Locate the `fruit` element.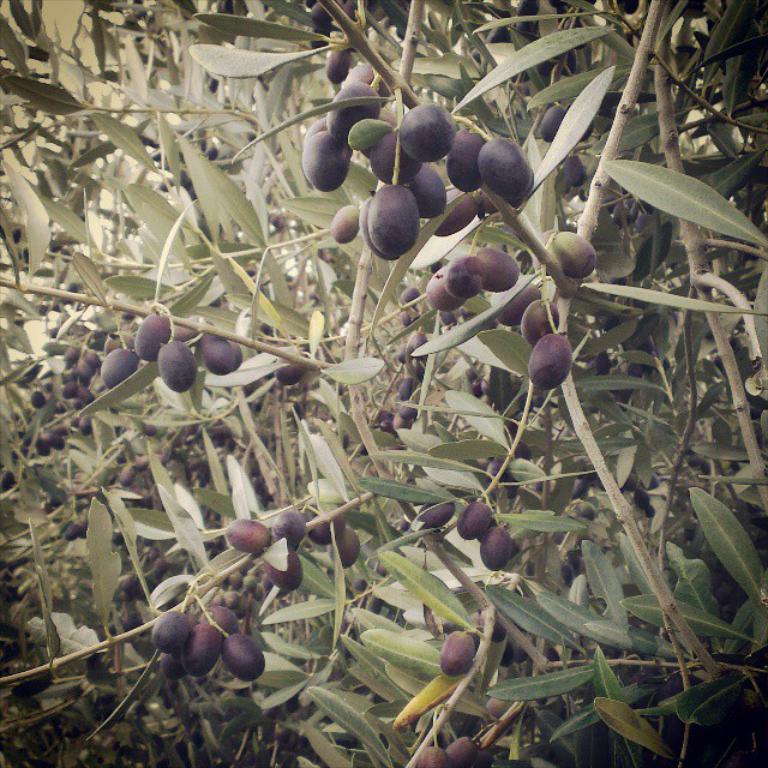
Element bbox: (275, 360, 307, 388).
